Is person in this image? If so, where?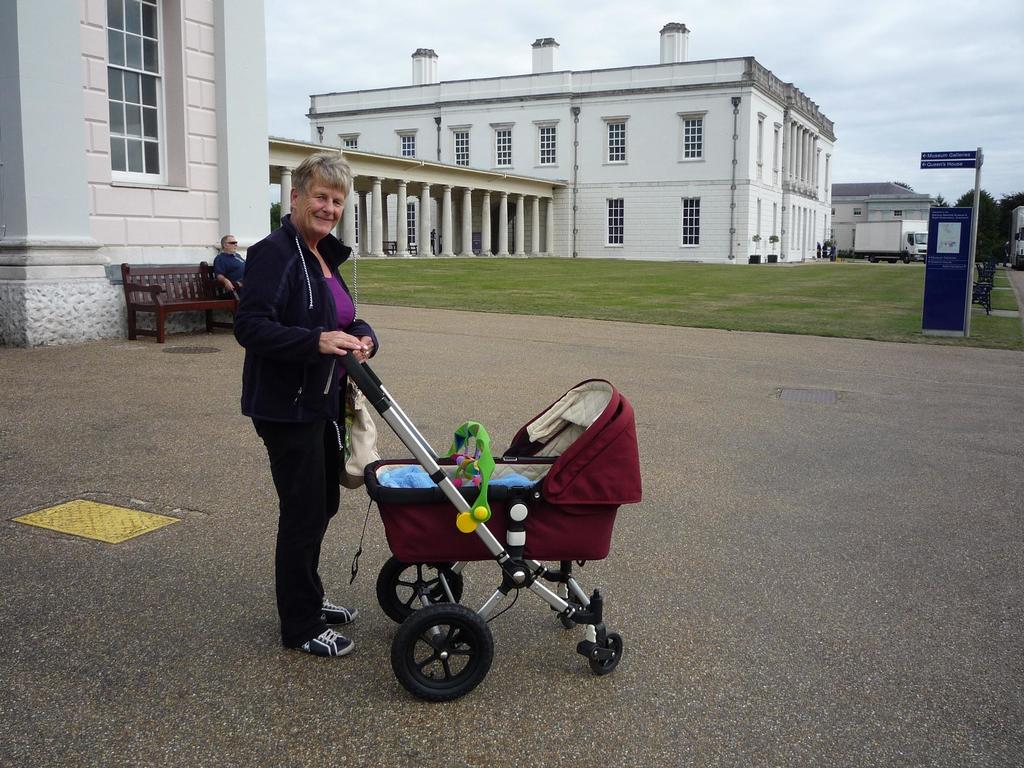
Yes, at (237,151,381,657).
